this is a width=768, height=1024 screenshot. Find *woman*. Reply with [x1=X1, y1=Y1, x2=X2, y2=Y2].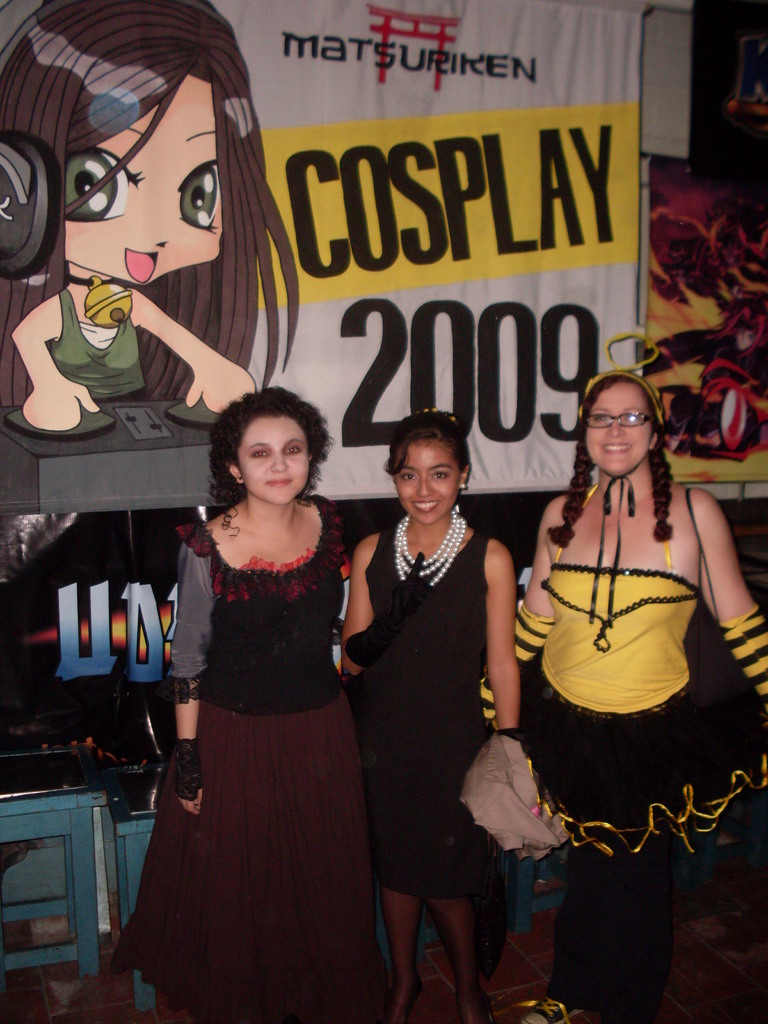
[x1=145, y1=363, x2=381, y2=1023].
